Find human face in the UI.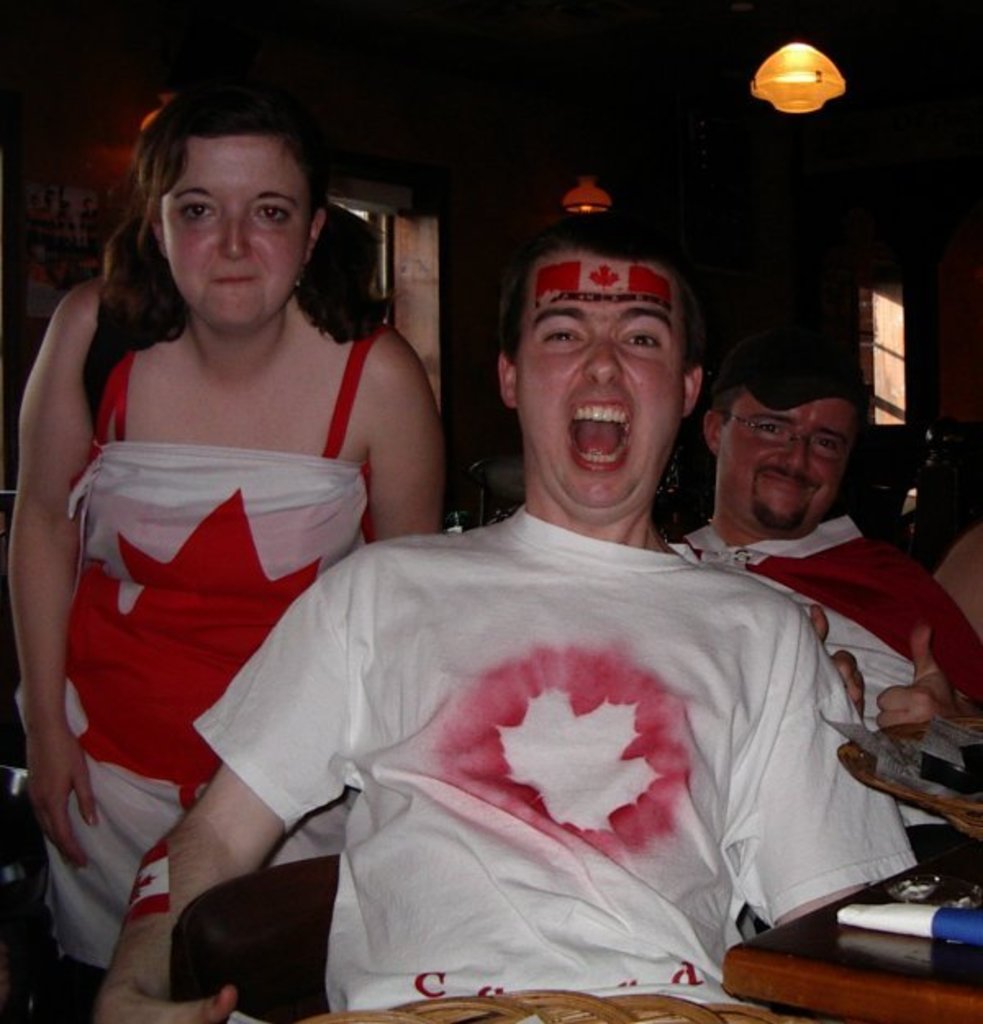
UI element at (511,251,682,508).
